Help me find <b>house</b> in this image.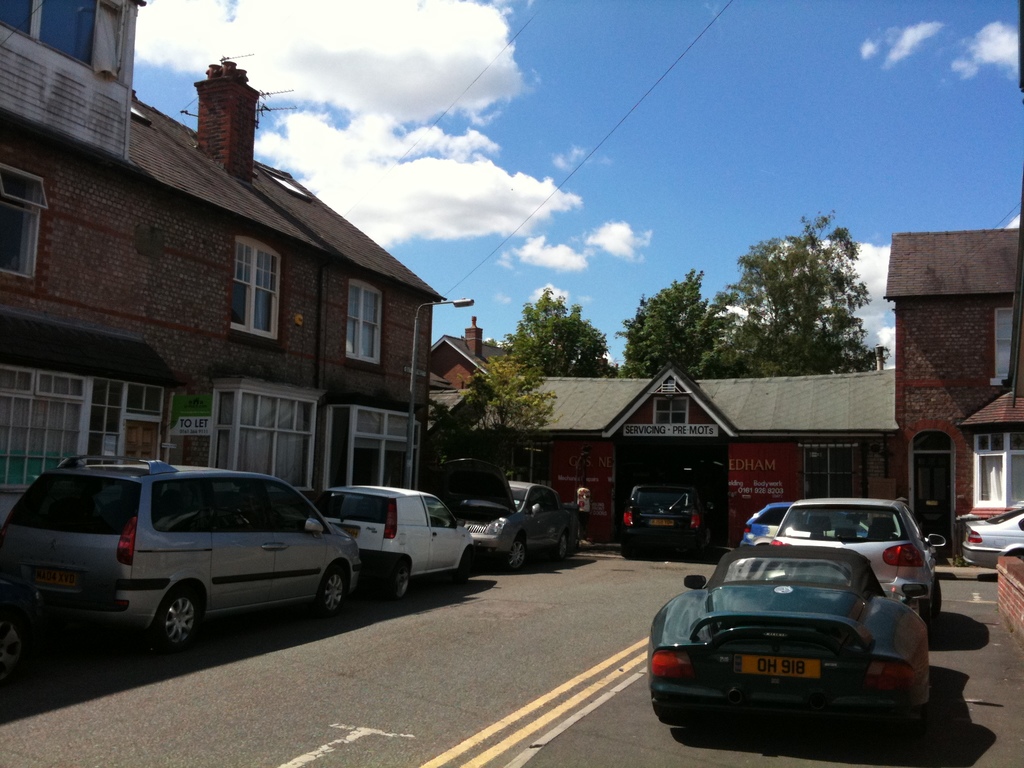
Found it: 872, 195, 1017, 533.
